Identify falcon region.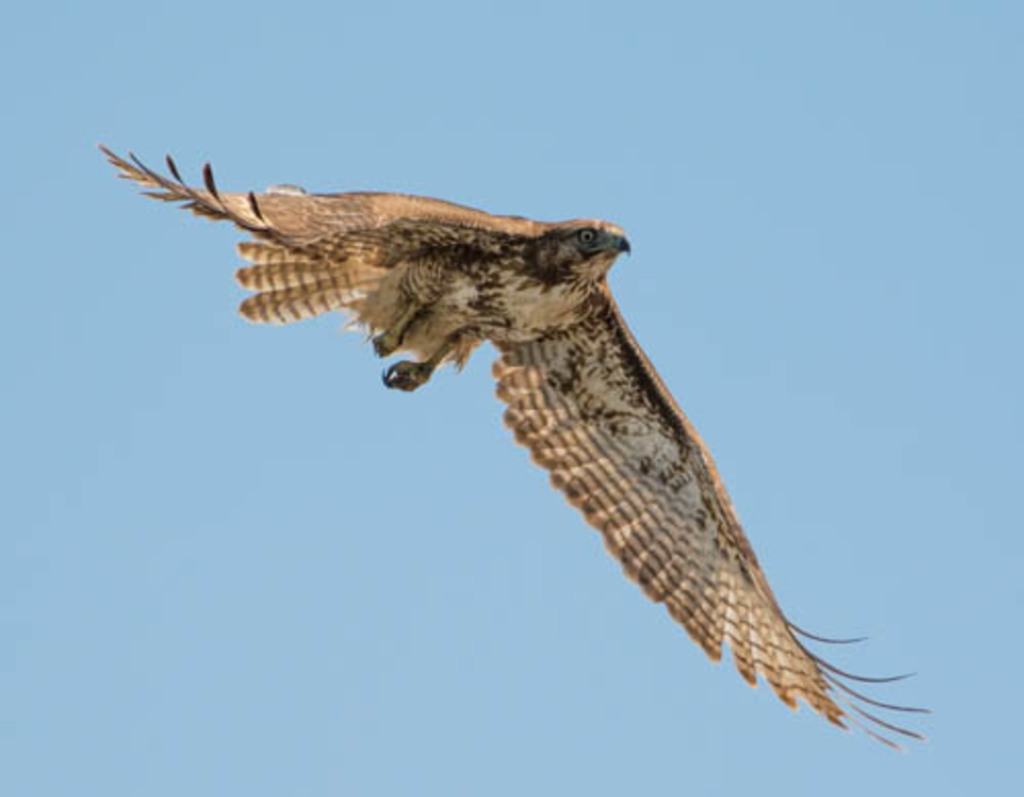
Region: 100:145:930:762.
